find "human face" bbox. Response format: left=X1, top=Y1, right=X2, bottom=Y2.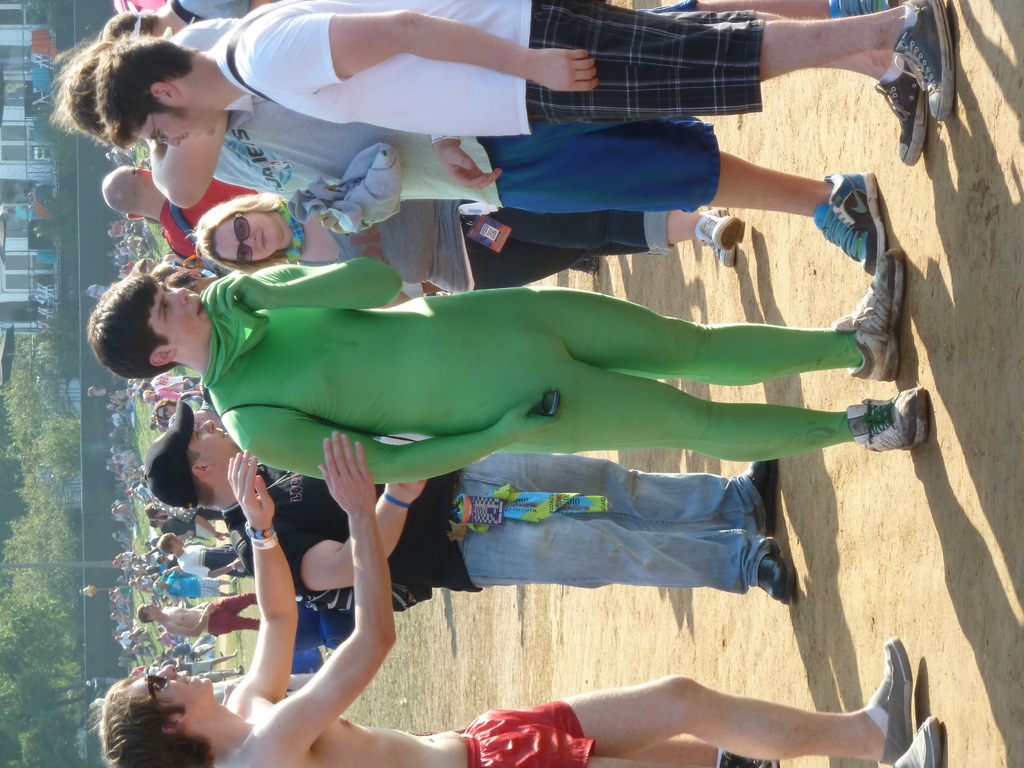
left=138, top=598, right=158, bottom=612.
